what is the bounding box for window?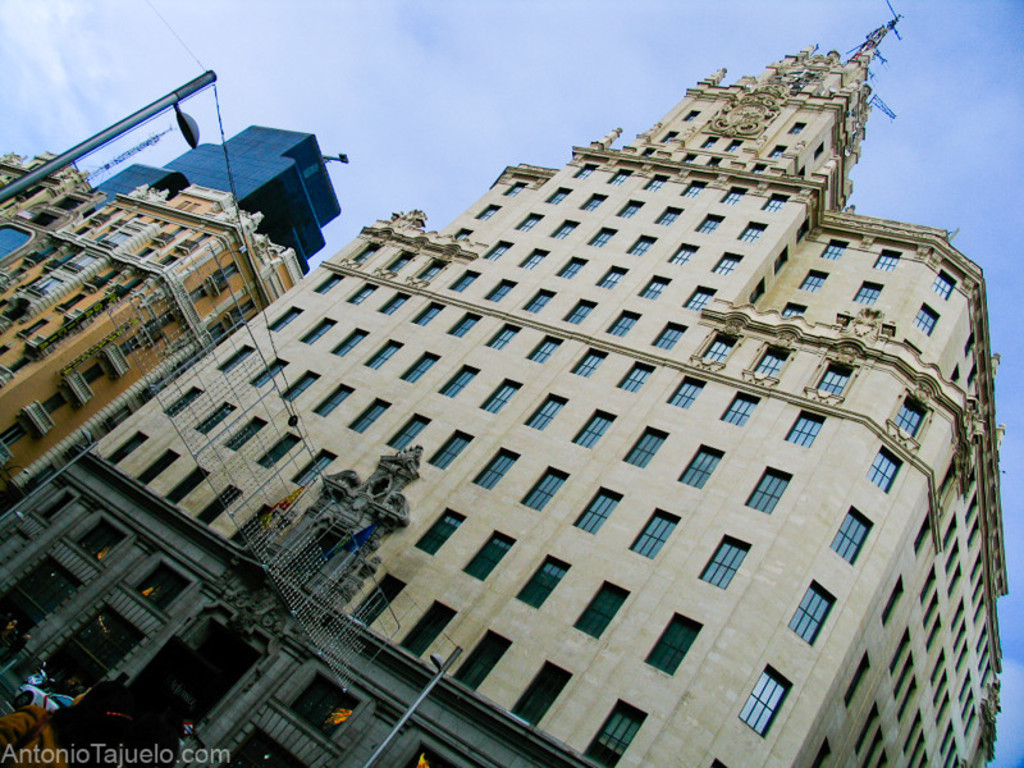
296:314:339:346.
